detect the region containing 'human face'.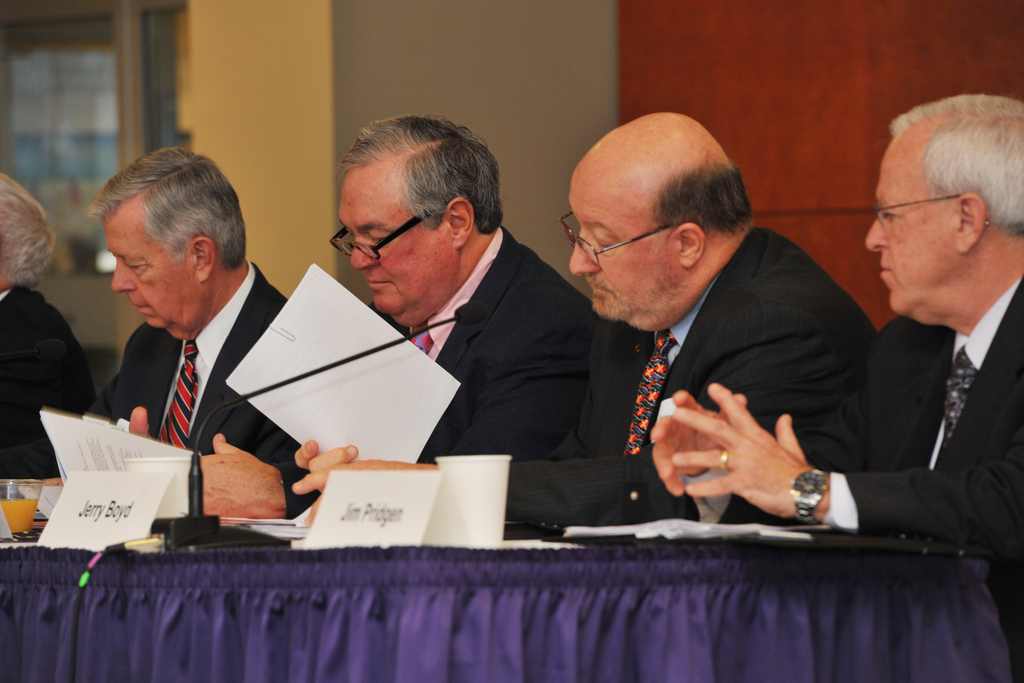
crop(333, 173, 455, 316).
